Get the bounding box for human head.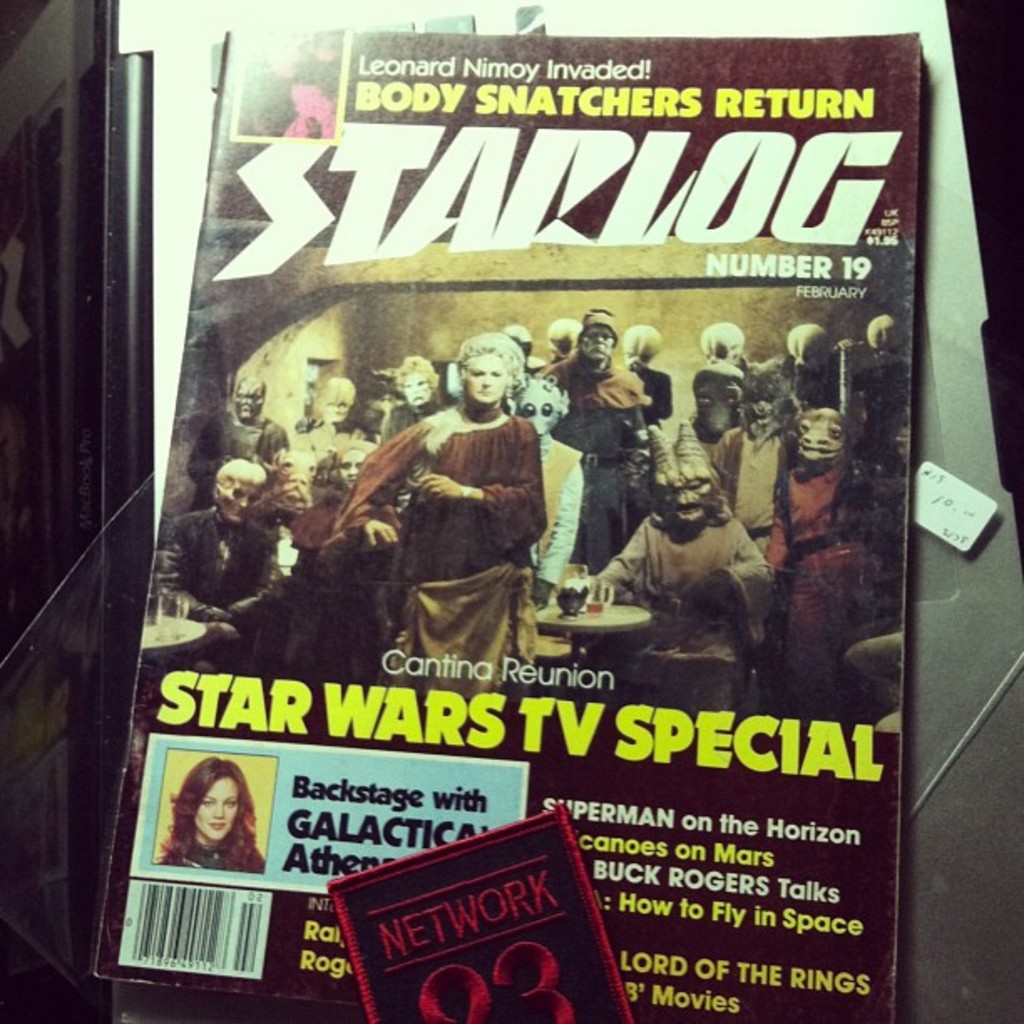
306 373 355 427.
